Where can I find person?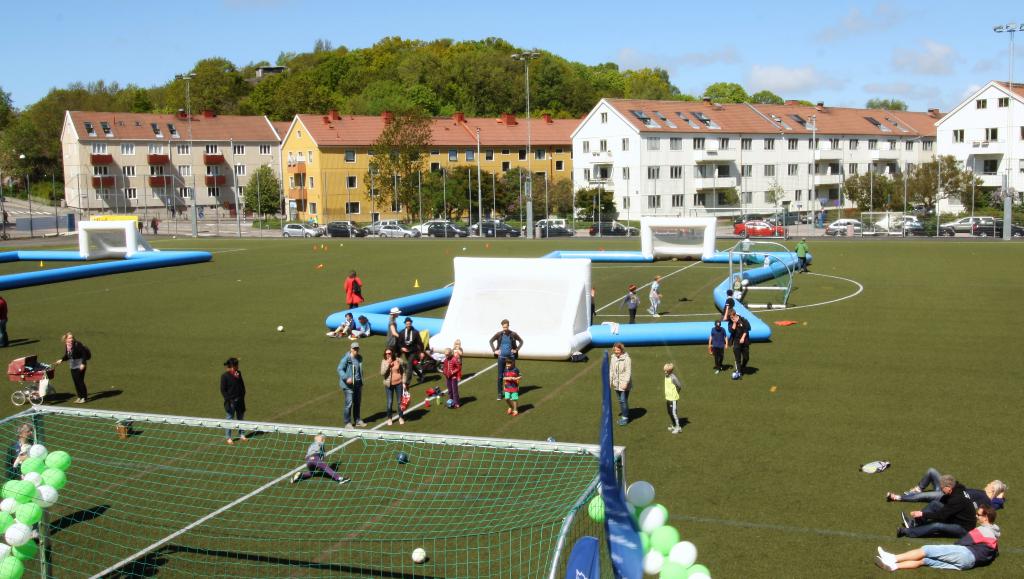
You can find it at <region>872, 505, 1000, 574</region>.
